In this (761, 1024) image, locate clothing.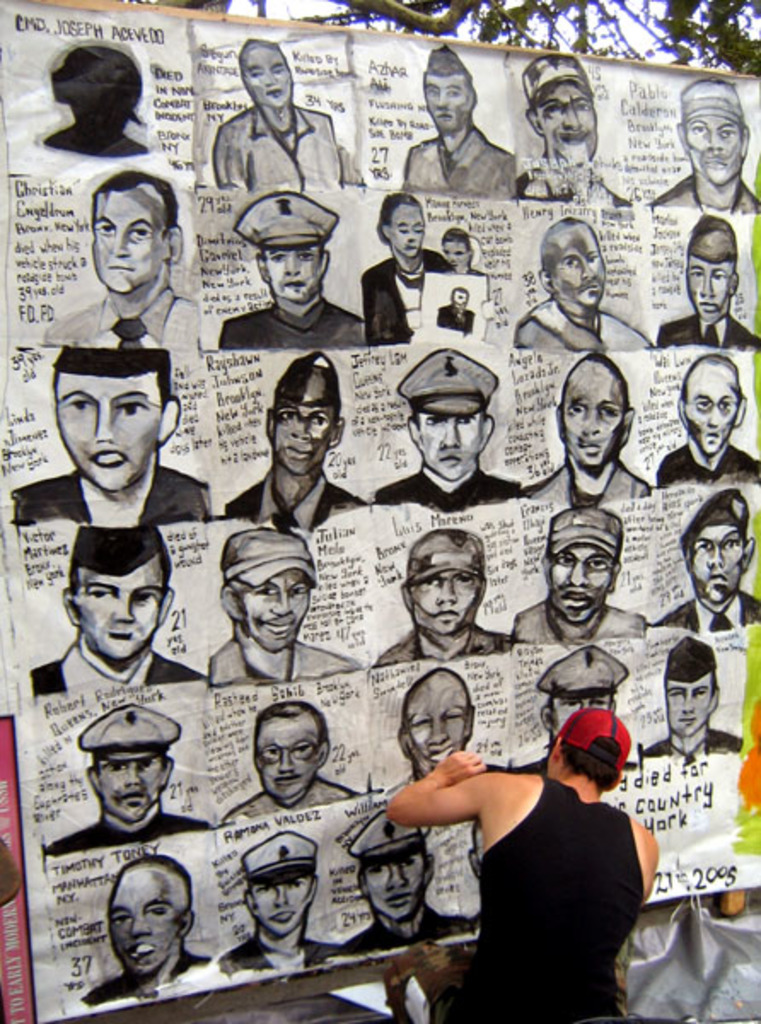
Bounding box: pyautogui.locateOnScreen(210, 637, 362, 674).
